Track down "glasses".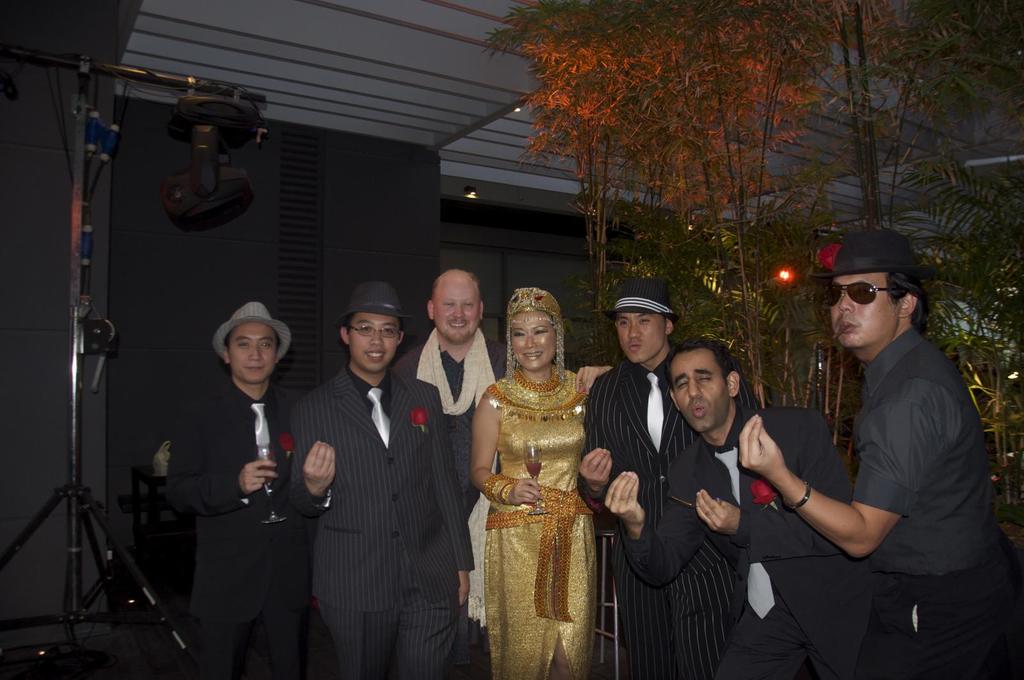
Tracked to (left=337, top=316, right=412, bottom=343).
